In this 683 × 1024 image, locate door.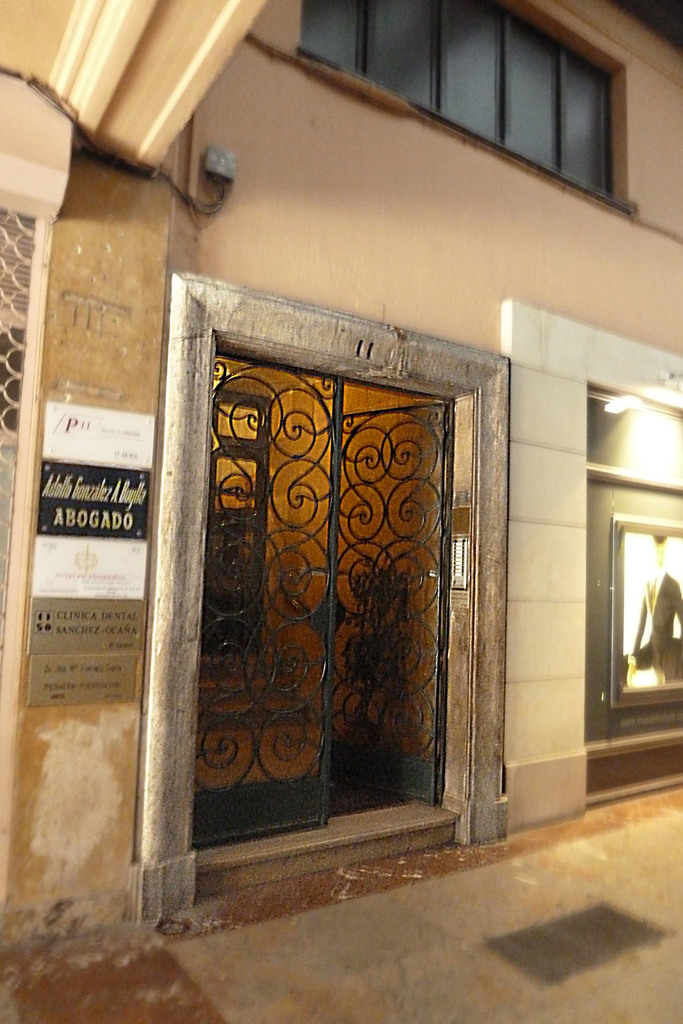
Bounding box: select_region(173, 278, 471, 865).
